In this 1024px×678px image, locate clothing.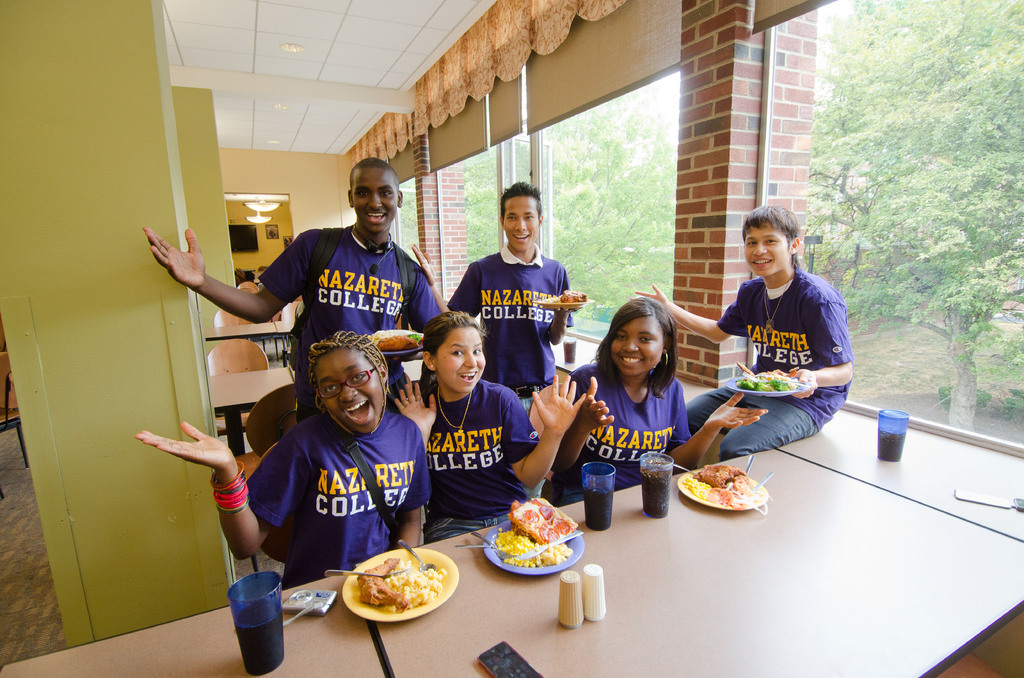
Bounding box: bbox(252, 223, 451, 419).
